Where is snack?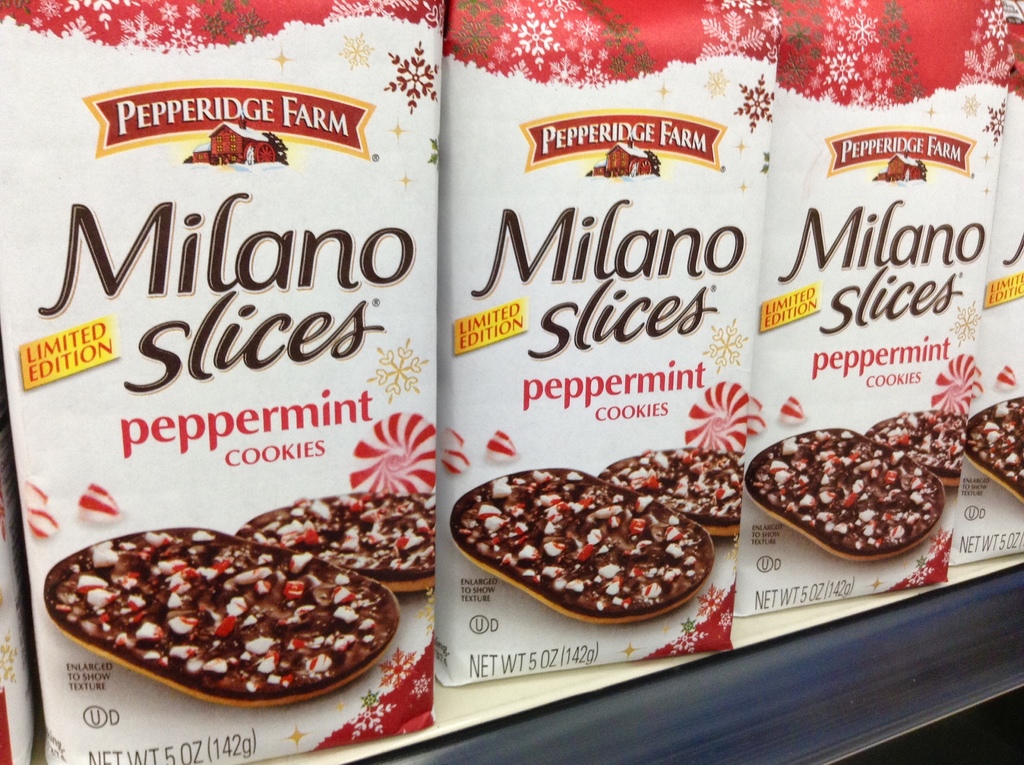
(left=749, top=428, right=945, bottom=558).
